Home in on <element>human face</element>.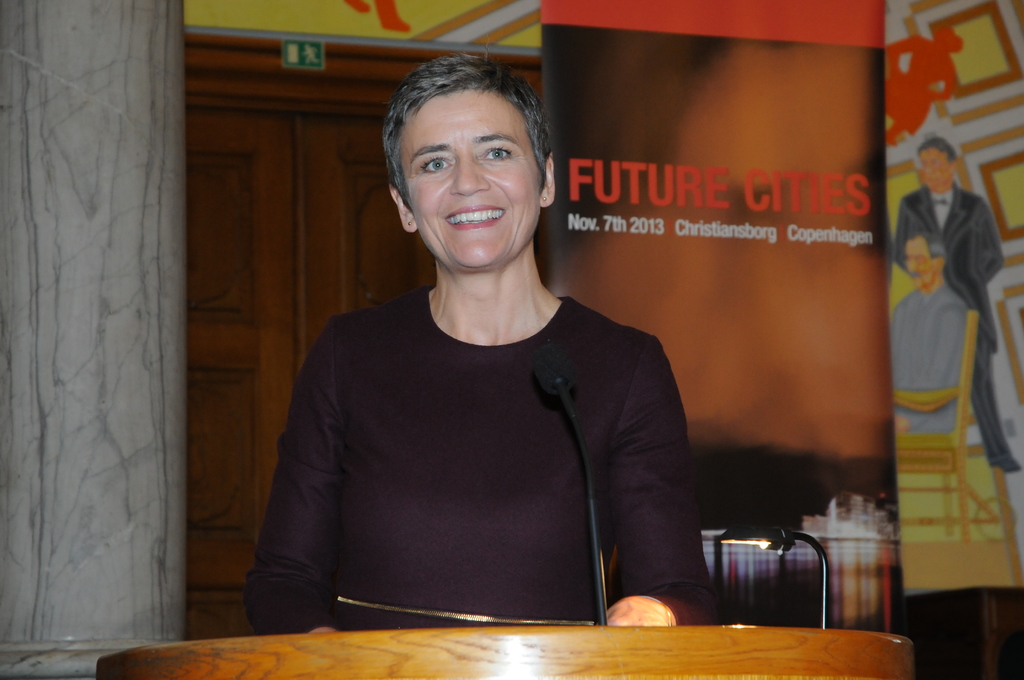
Homed in at pyautogui.locateOnScreen(399, 92, 546, 265).
